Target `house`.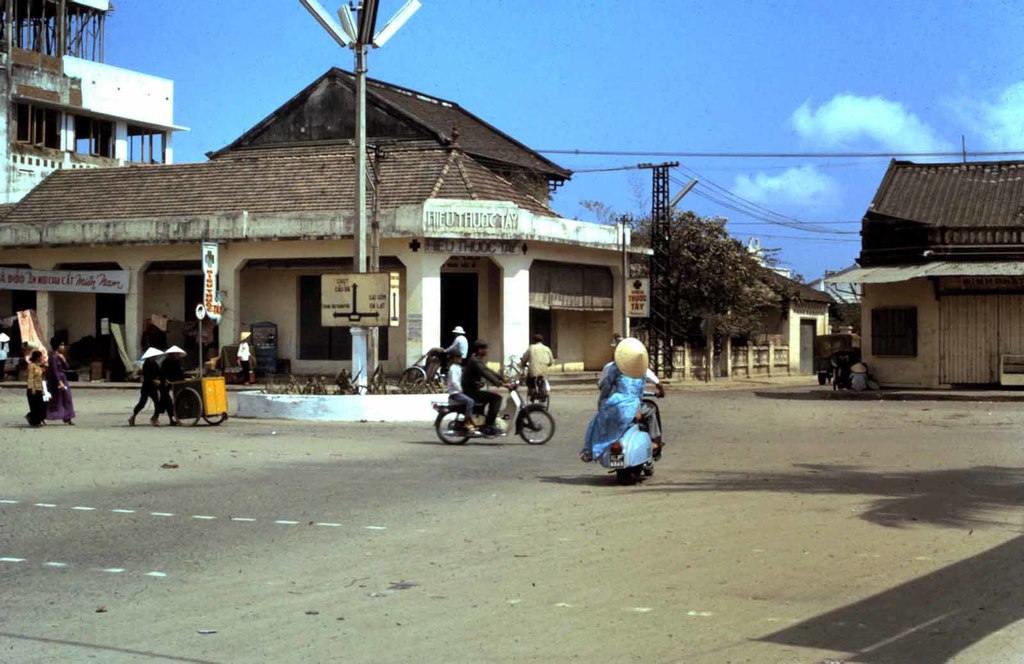
Target region: [x1=259, y1=96, x2=480, y2=389].
